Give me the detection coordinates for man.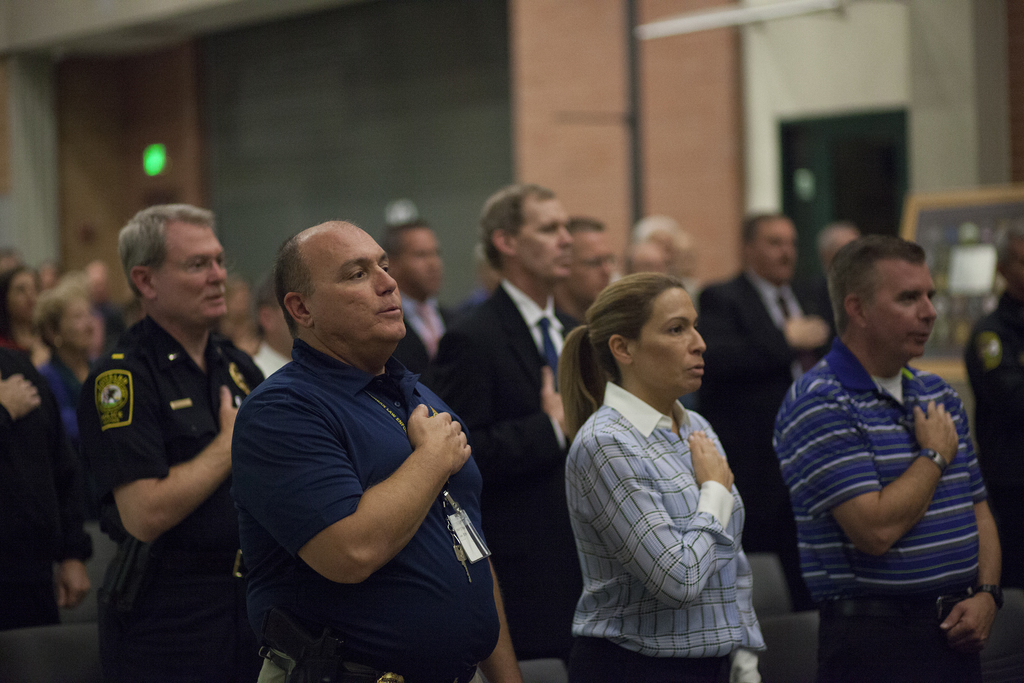
select_region(445, 181, 580, 653).
